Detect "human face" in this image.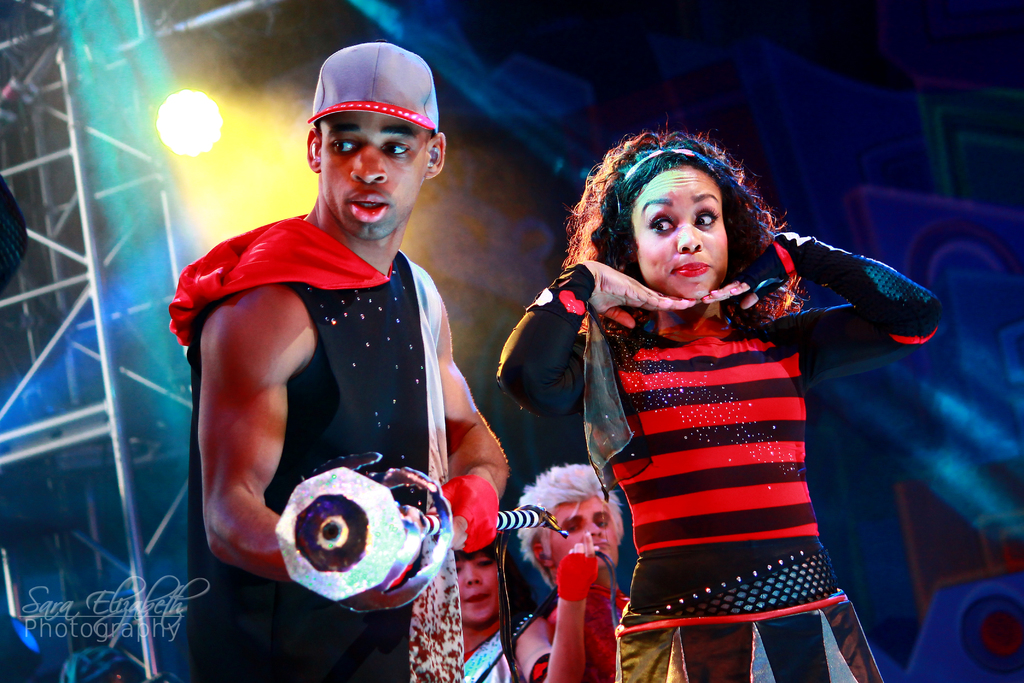
Detection: (320,111,428,240).
